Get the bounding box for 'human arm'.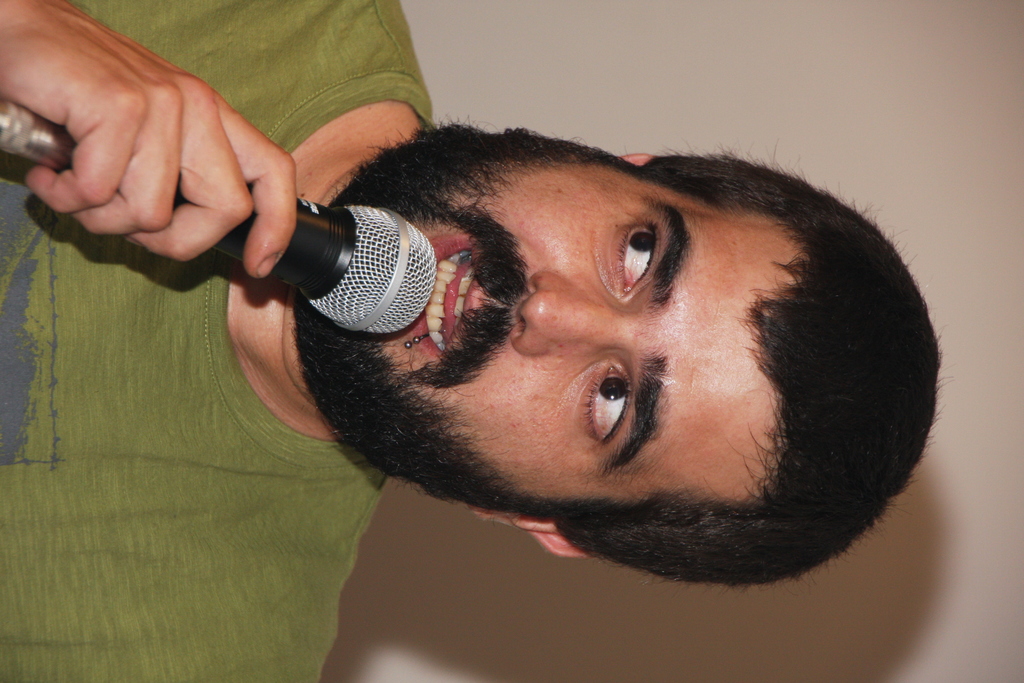
crop(0, 0, 298, 284).
